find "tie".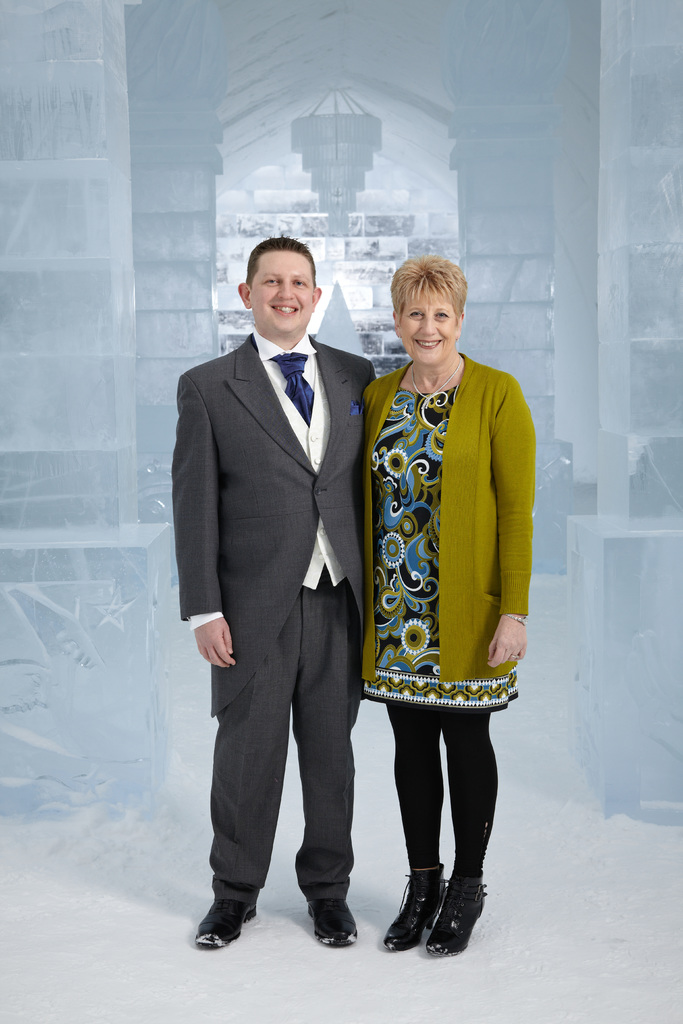
left=262, top=355, right=317, bottom=416.
